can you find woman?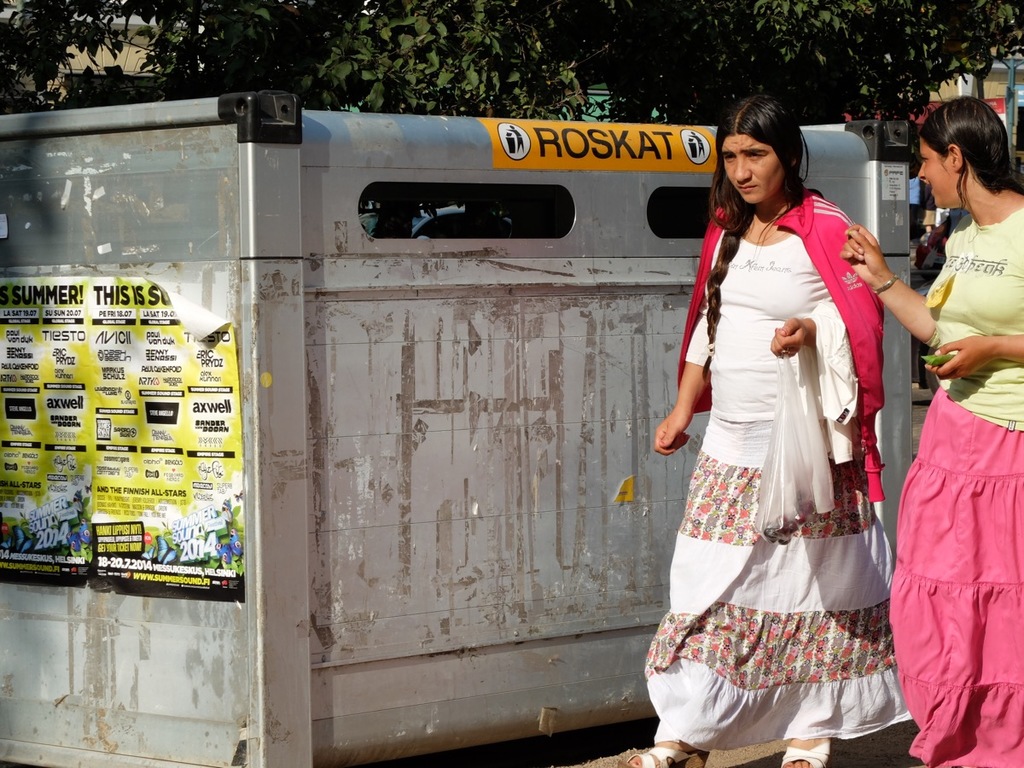
Yes, bounding box: (644,89,913,752).
